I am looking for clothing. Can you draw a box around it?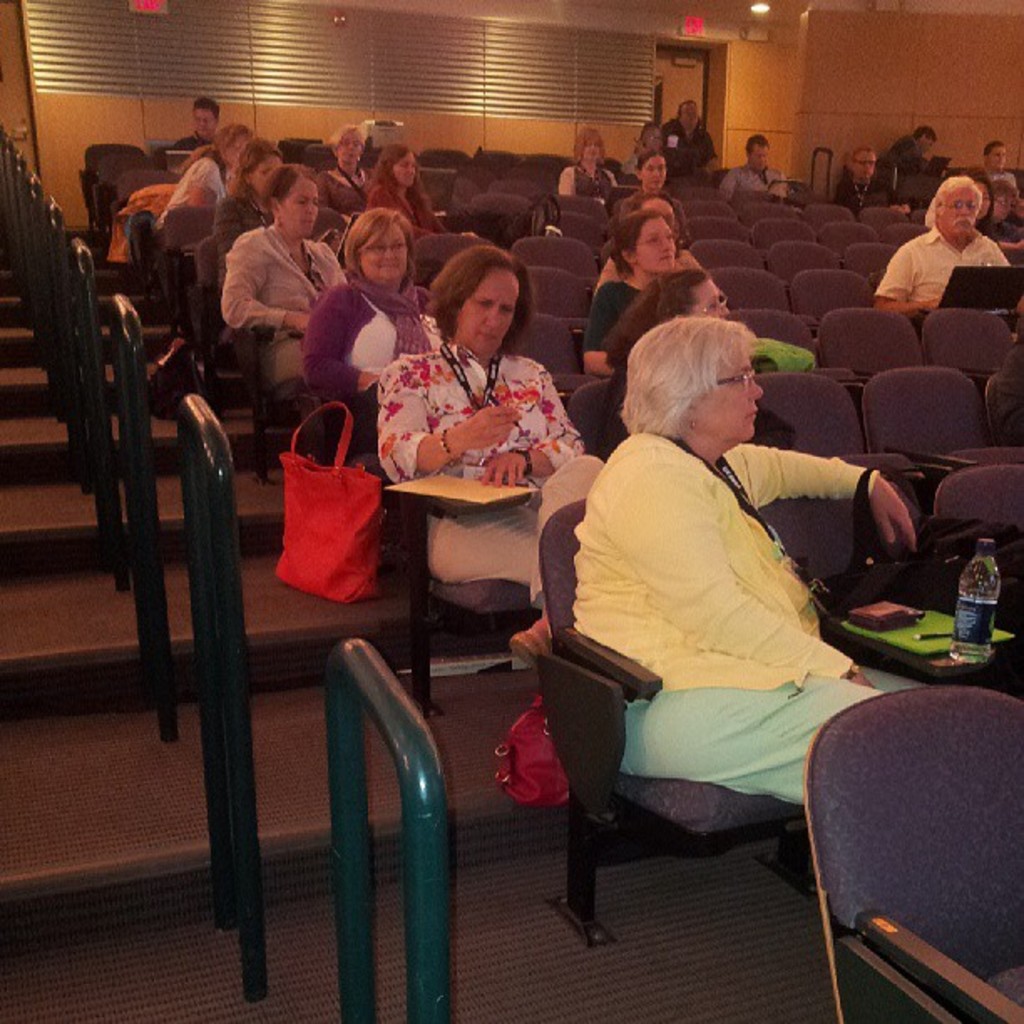
Sure, the bounding box is (x1=241, y1=234, x2=351, y2=371).
